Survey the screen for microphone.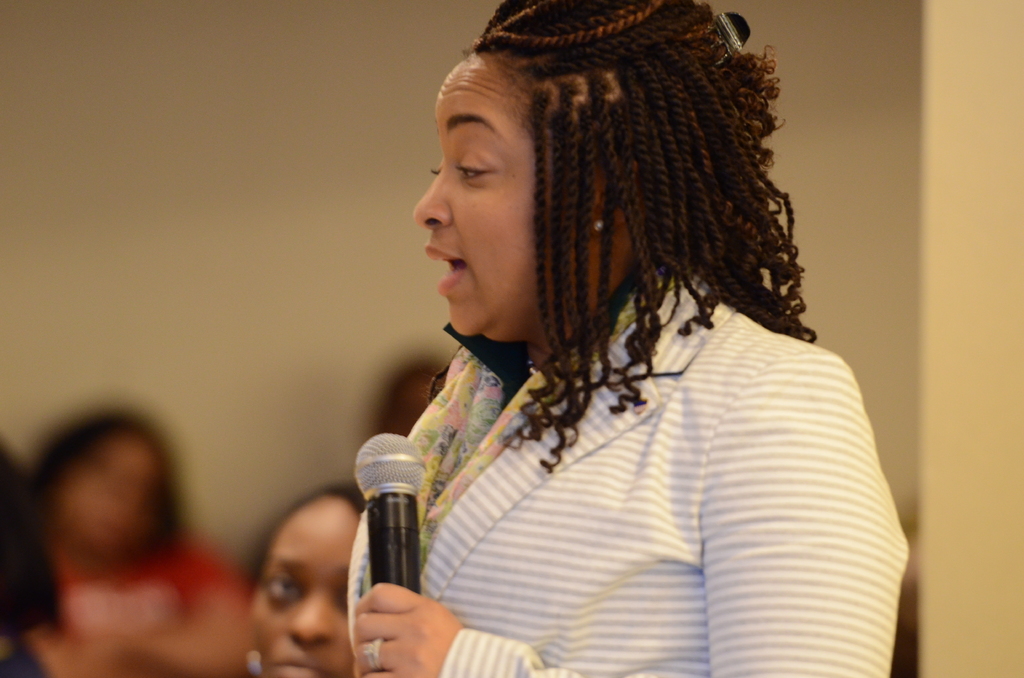
Survey found: <box>339,442,439,661</box>.
